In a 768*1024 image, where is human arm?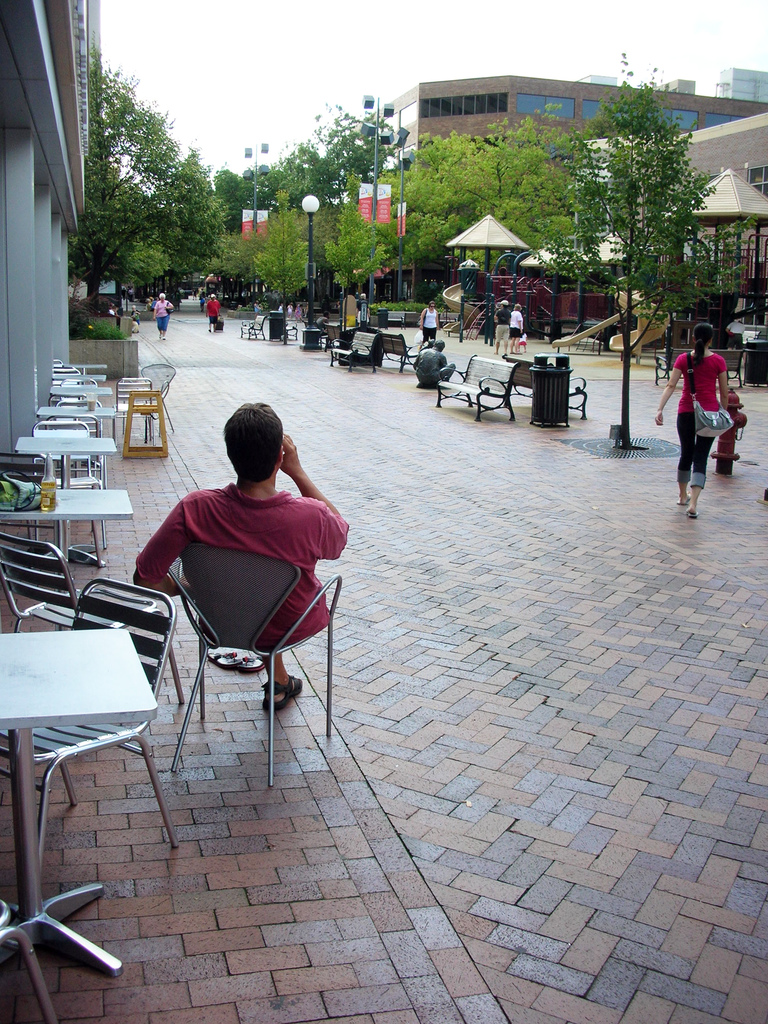
(x1=220, y1=299, x2=221, y2=312).
